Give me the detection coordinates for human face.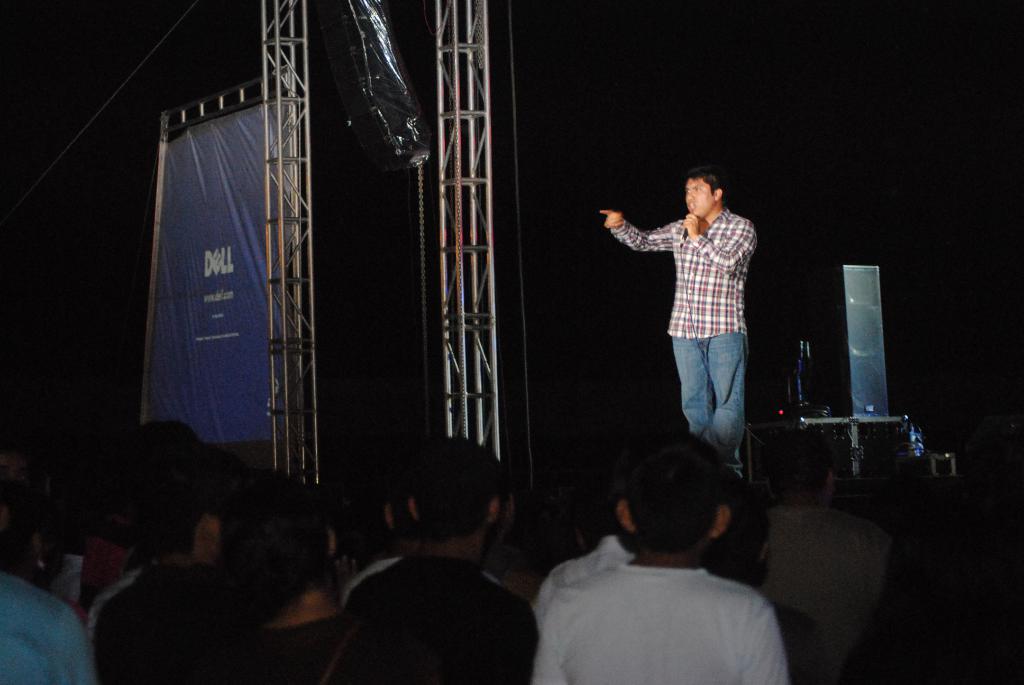
box=[684, 180, 712, 221].
